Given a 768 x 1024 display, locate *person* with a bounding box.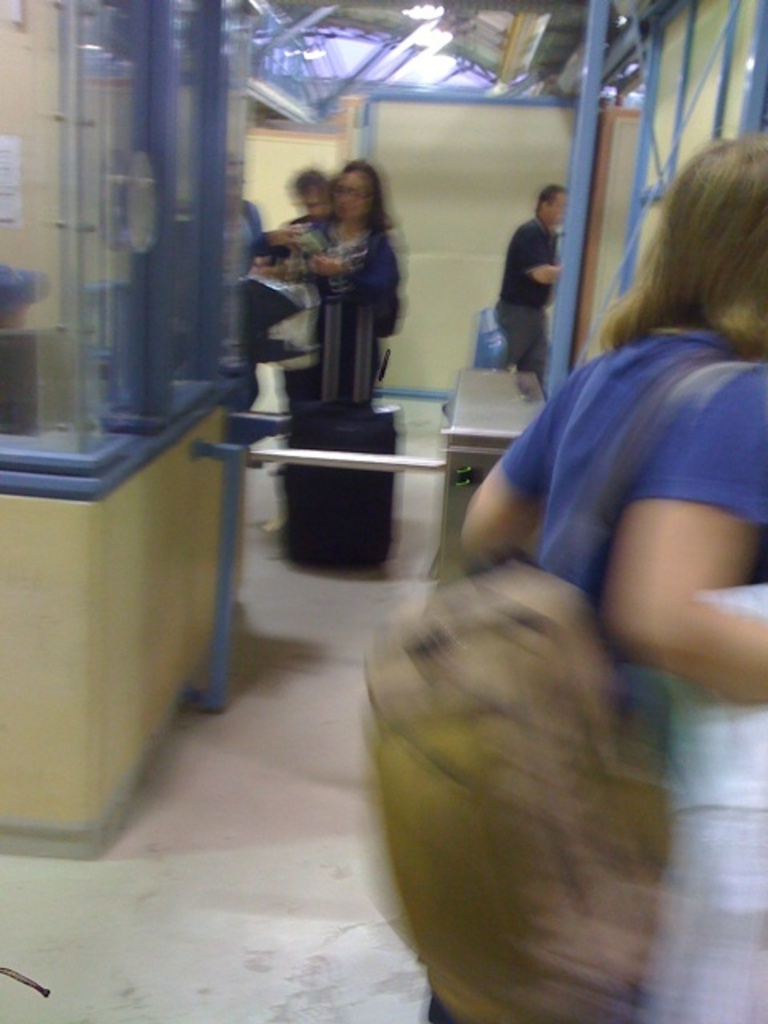
Located: [x1=240, y1=182, x2=269, y2=418].
